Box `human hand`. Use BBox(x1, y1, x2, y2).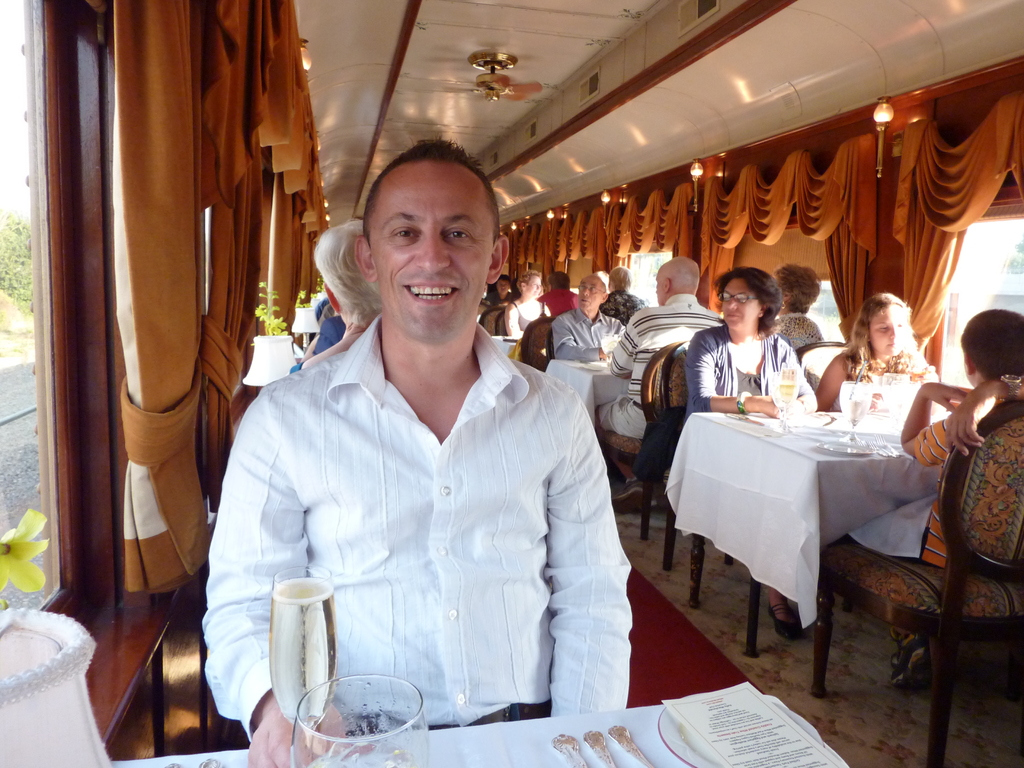
BBox(868, 392, 884, 412).
